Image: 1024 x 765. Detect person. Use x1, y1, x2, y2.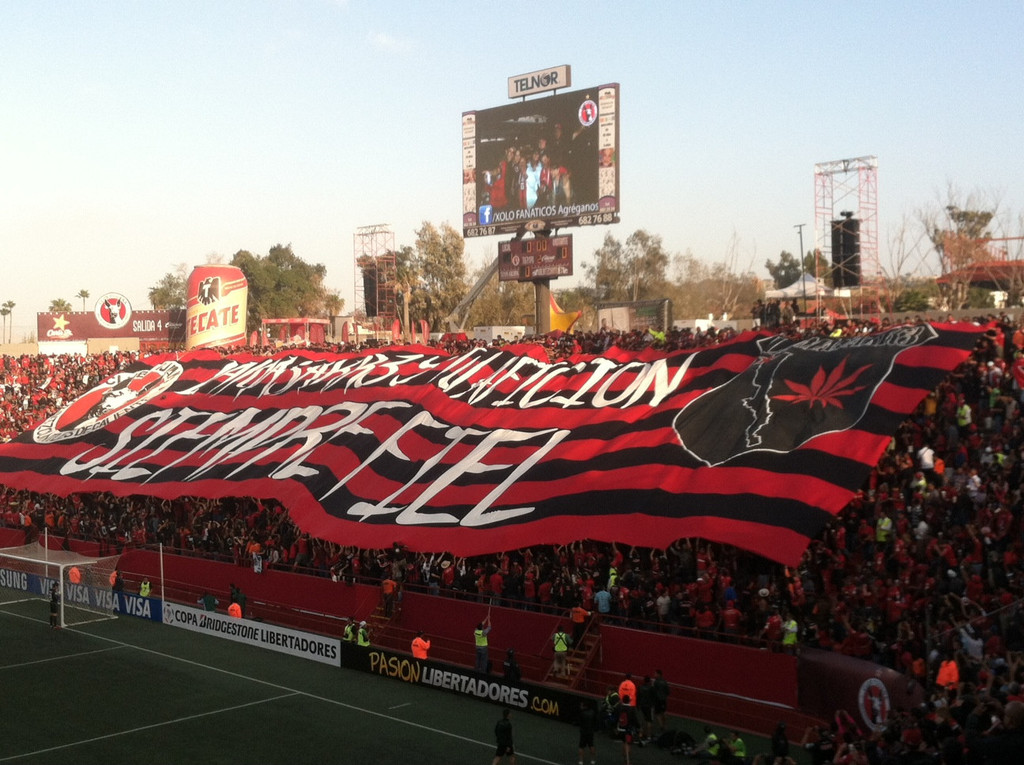
569, 599, 594, 654.
